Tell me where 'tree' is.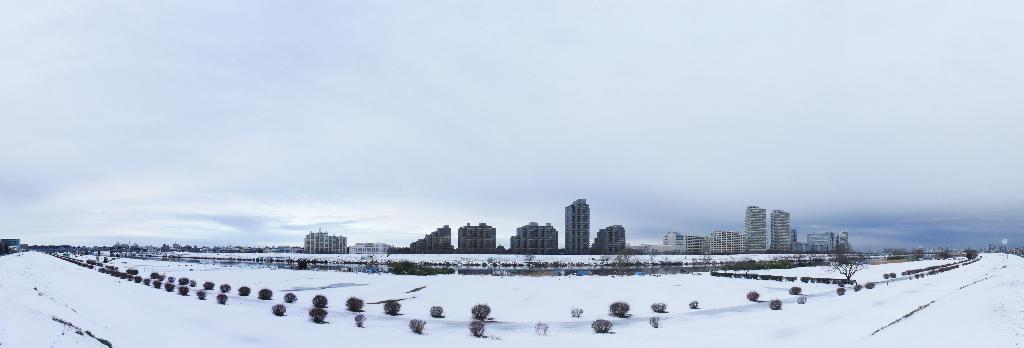
'tree' is at {"left": 885, "top": 244, "right": 906, "bottom": 257}.
